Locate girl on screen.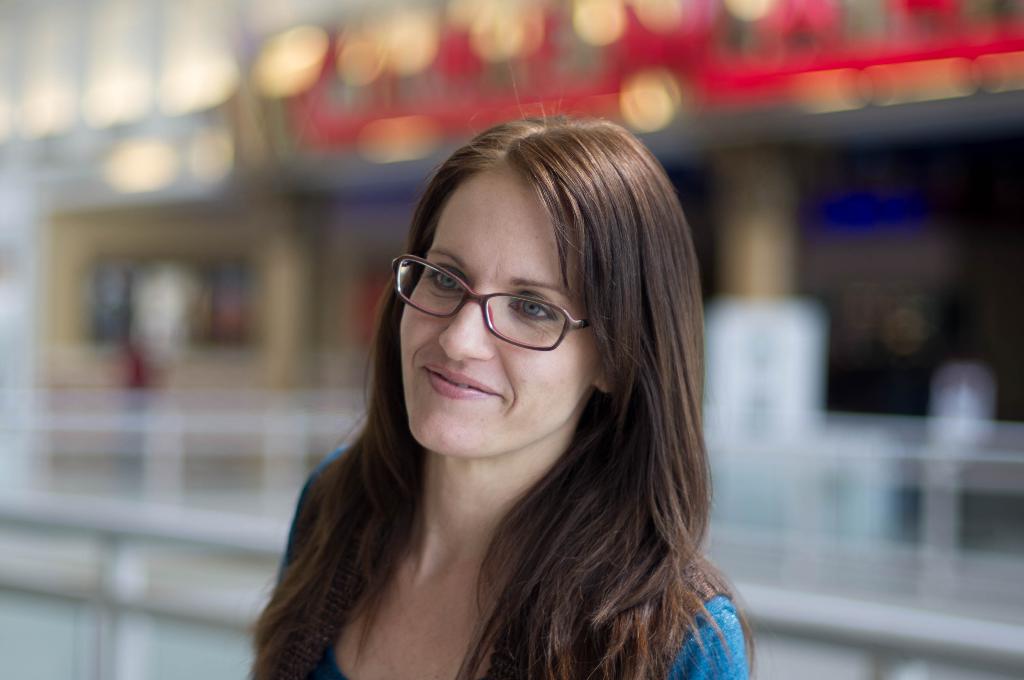
On screen at [255, 124, 750, 679].
